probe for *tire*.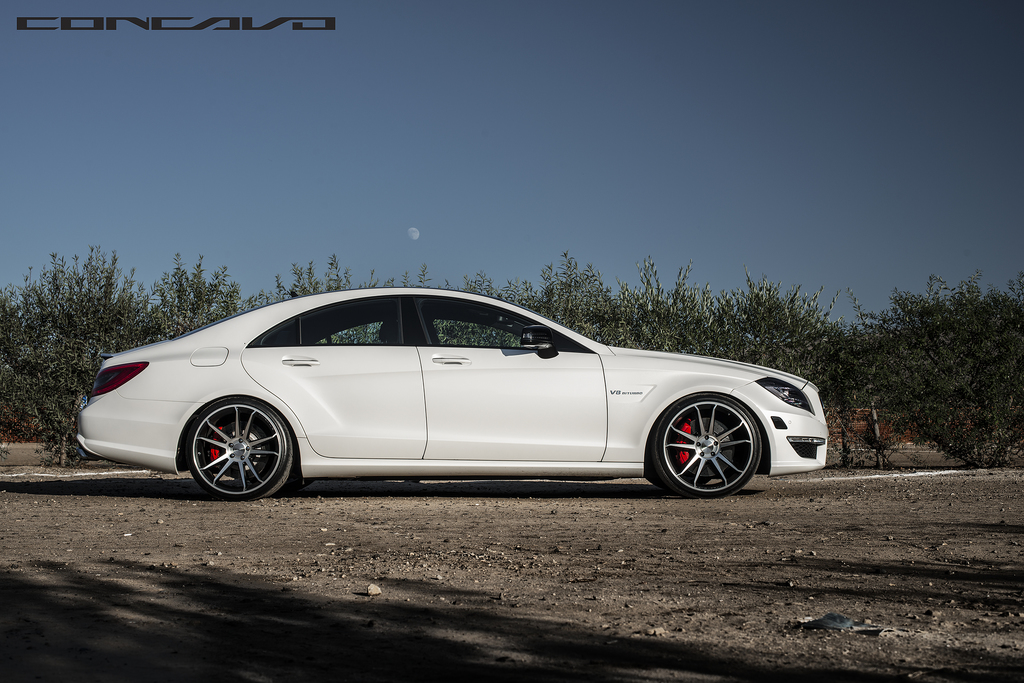
Probe result: [x1=187, y1=396, x2=294, y2=500].
